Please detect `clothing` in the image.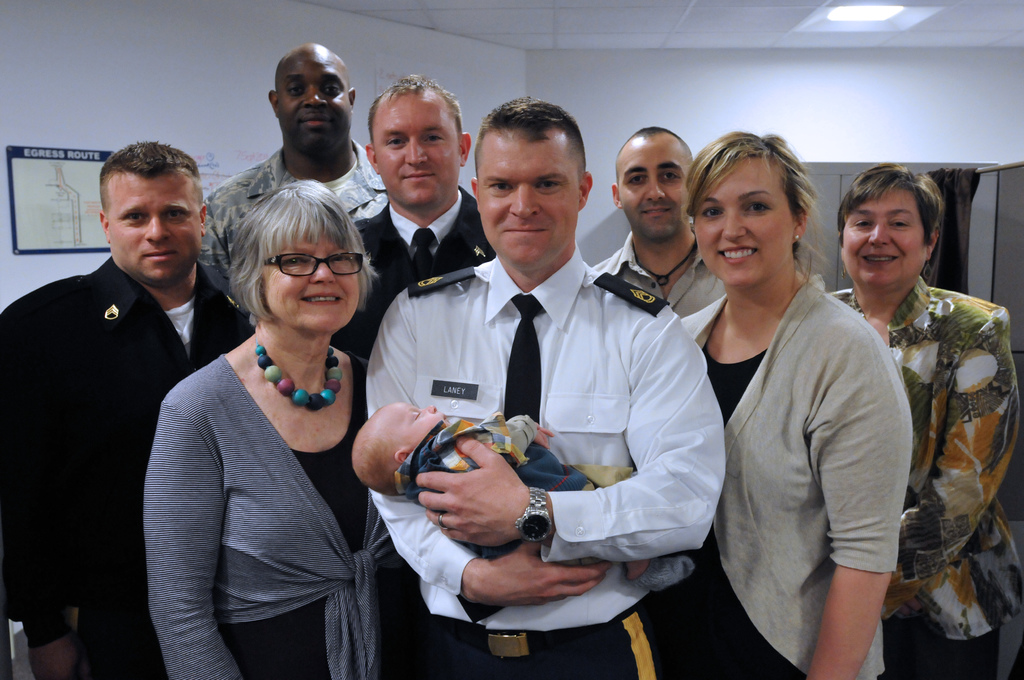
BBox(676, 275, 914, 679).
